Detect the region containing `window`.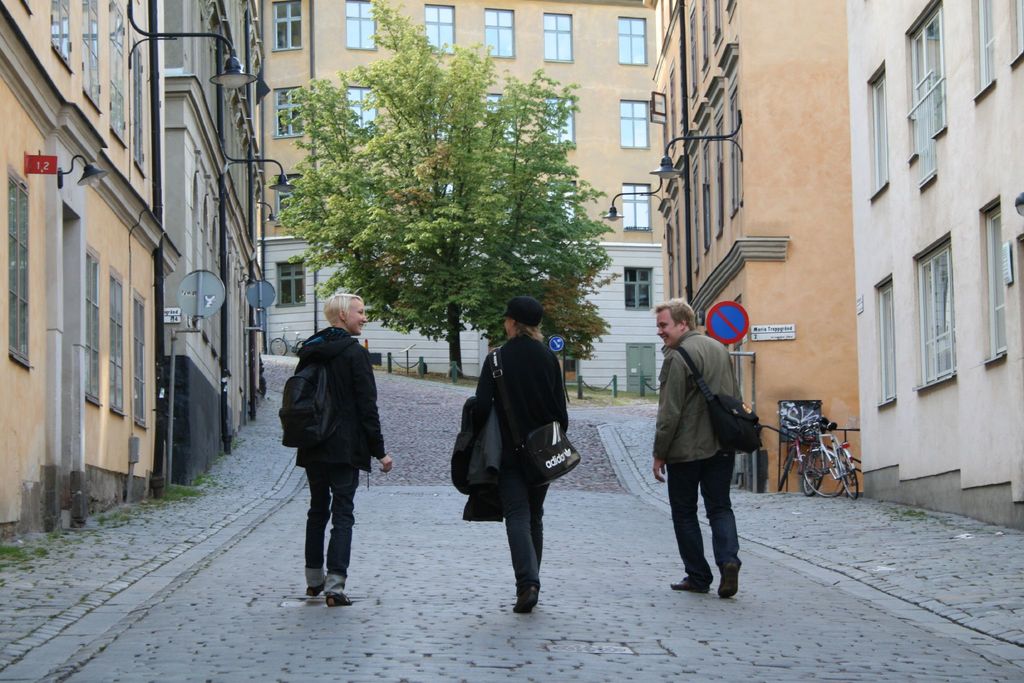
111 272 130 420.
